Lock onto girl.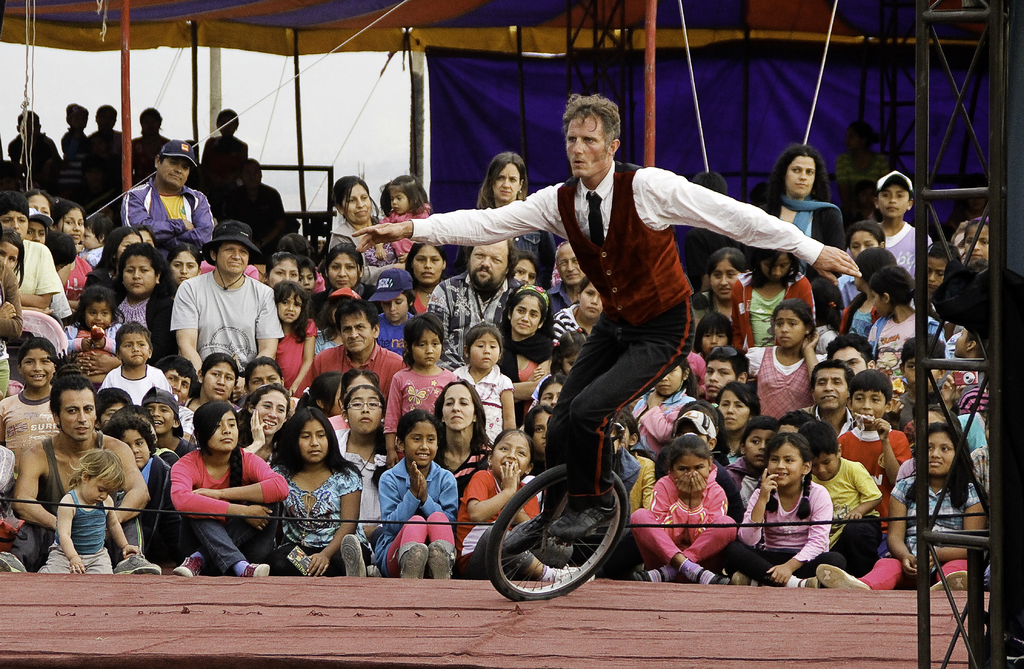
Locked: {"x1": 275, "y1": 409, "x2": 375, "y2": 576}.
